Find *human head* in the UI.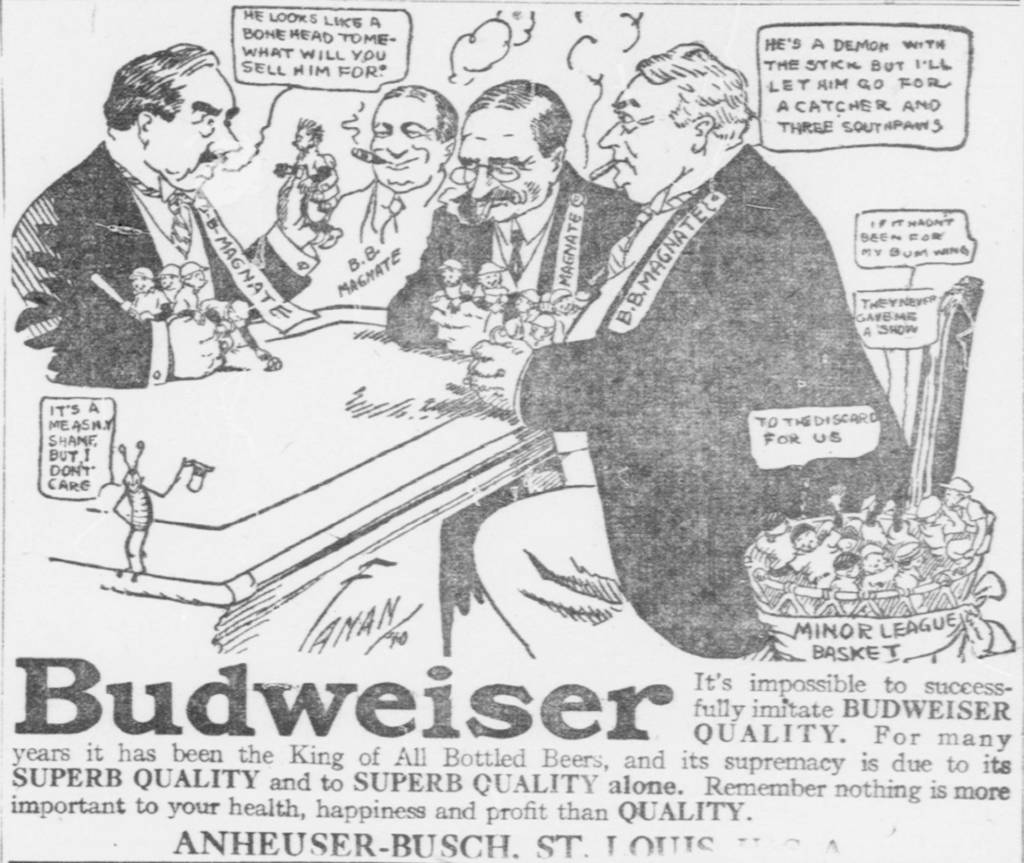
UI element at bbox=[837, 556, 865, 578].
